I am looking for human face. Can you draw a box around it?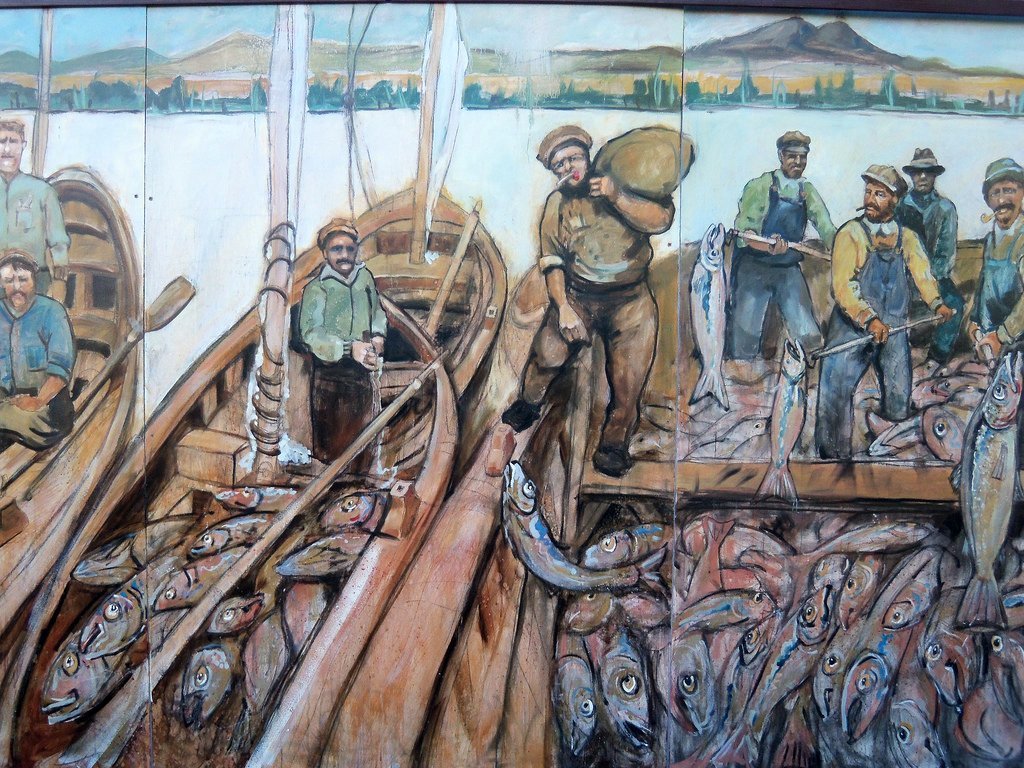
Sure, the bounding box is <box>863,185,890,217</box>.
